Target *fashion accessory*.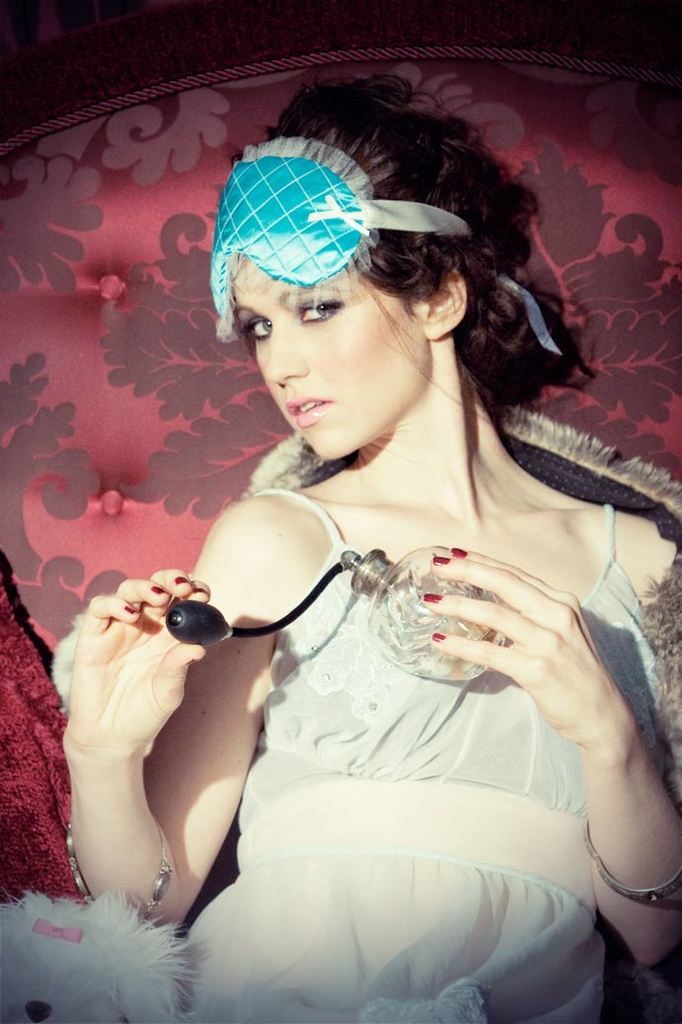
Target region: [206, 132, 566, 351].
